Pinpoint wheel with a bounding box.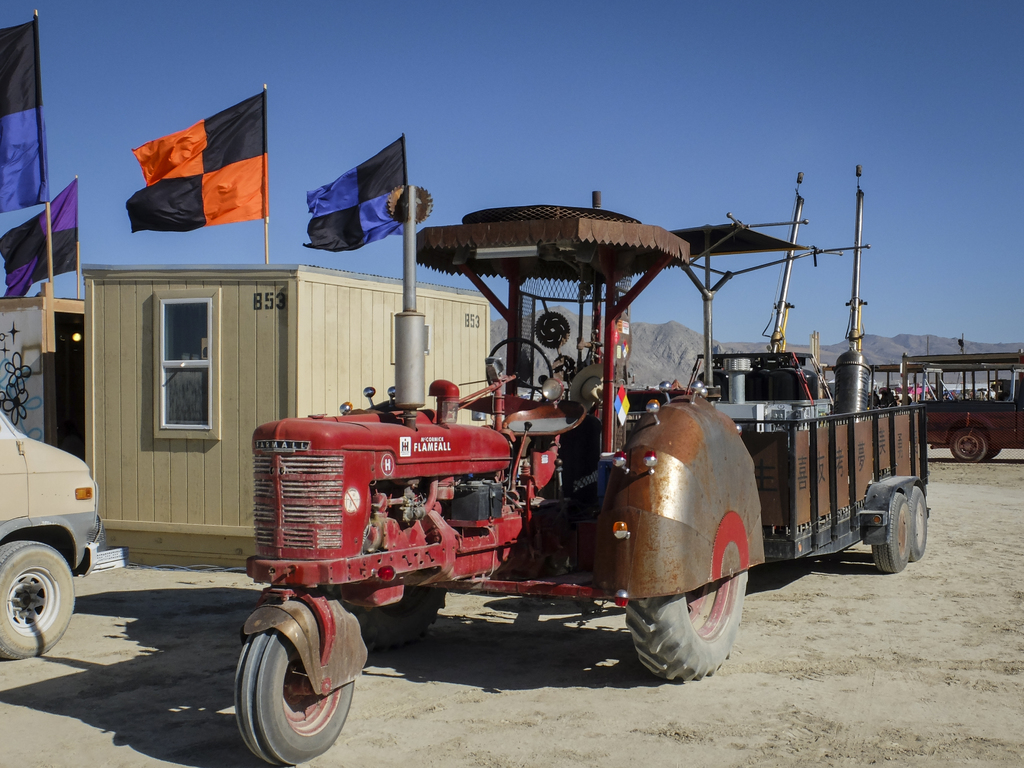
625 569 749 687.
